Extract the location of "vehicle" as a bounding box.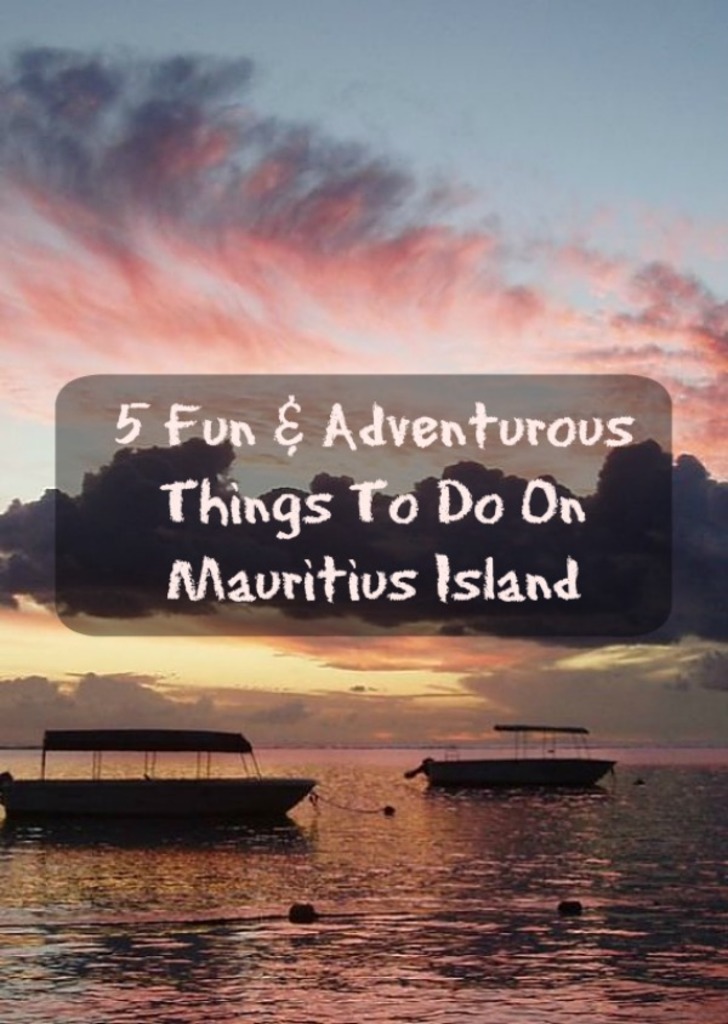
region(402, 716, 619, 798).
